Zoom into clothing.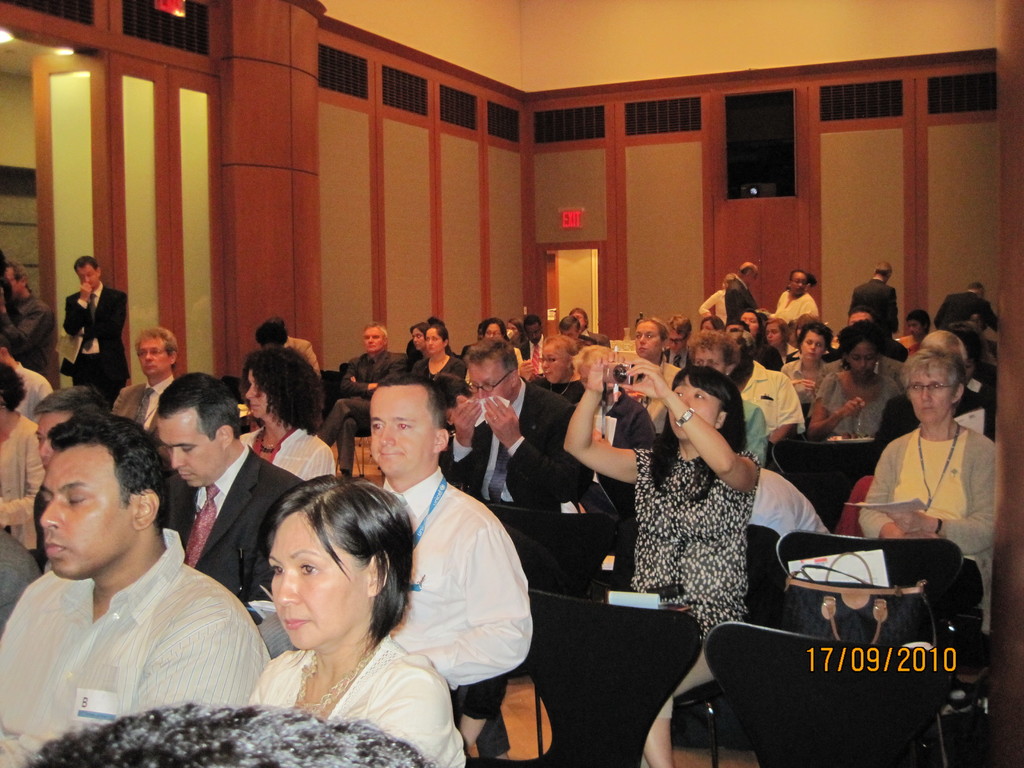
Zoom target: bbox=[777, 291, 810, 315].
